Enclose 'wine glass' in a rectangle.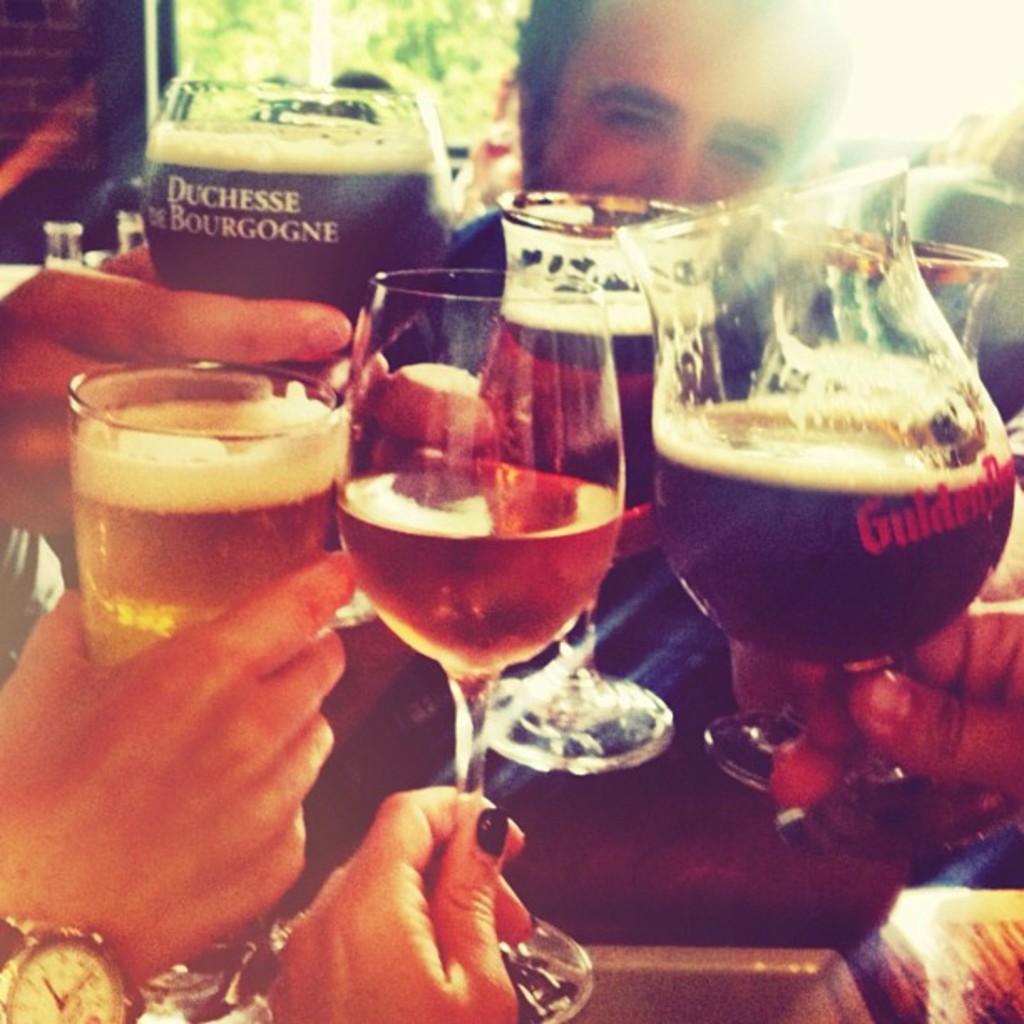
[x1=621, y1=157, x2=1022, y2=873].
